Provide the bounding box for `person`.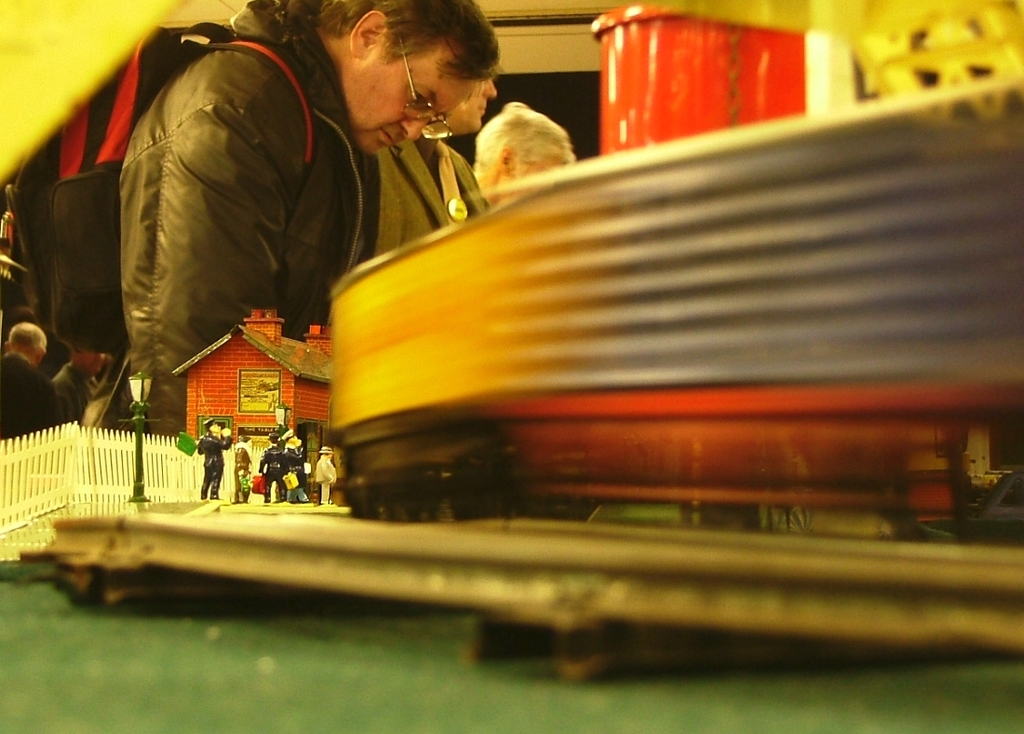
box=[48, 346, 108, 417].
